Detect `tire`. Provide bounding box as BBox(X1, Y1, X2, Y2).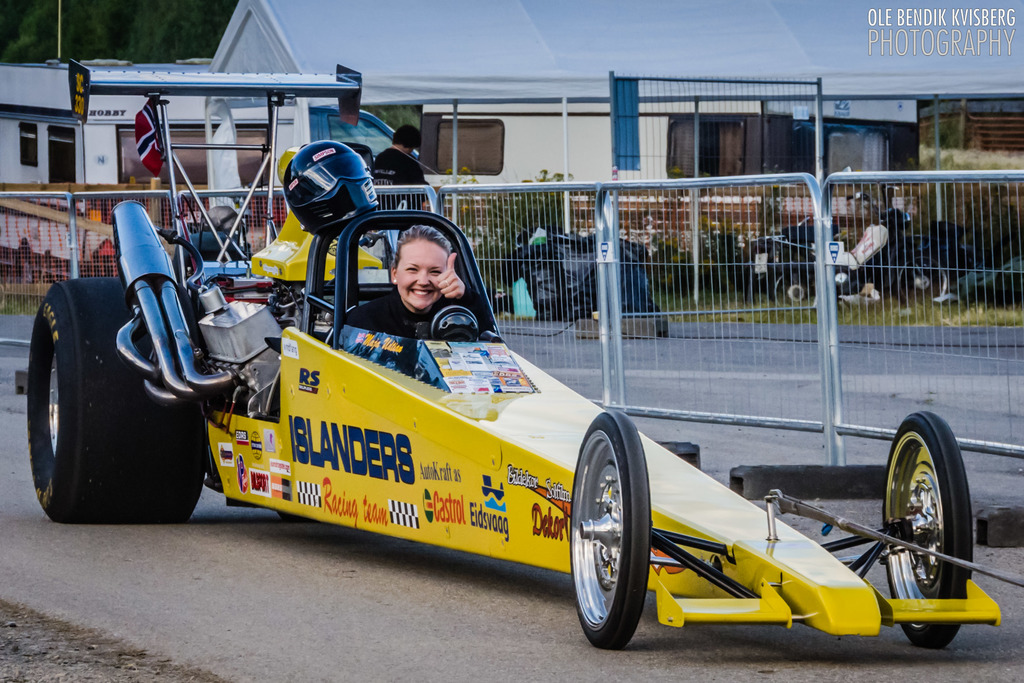
BBox(566, 409, 650, 651).
